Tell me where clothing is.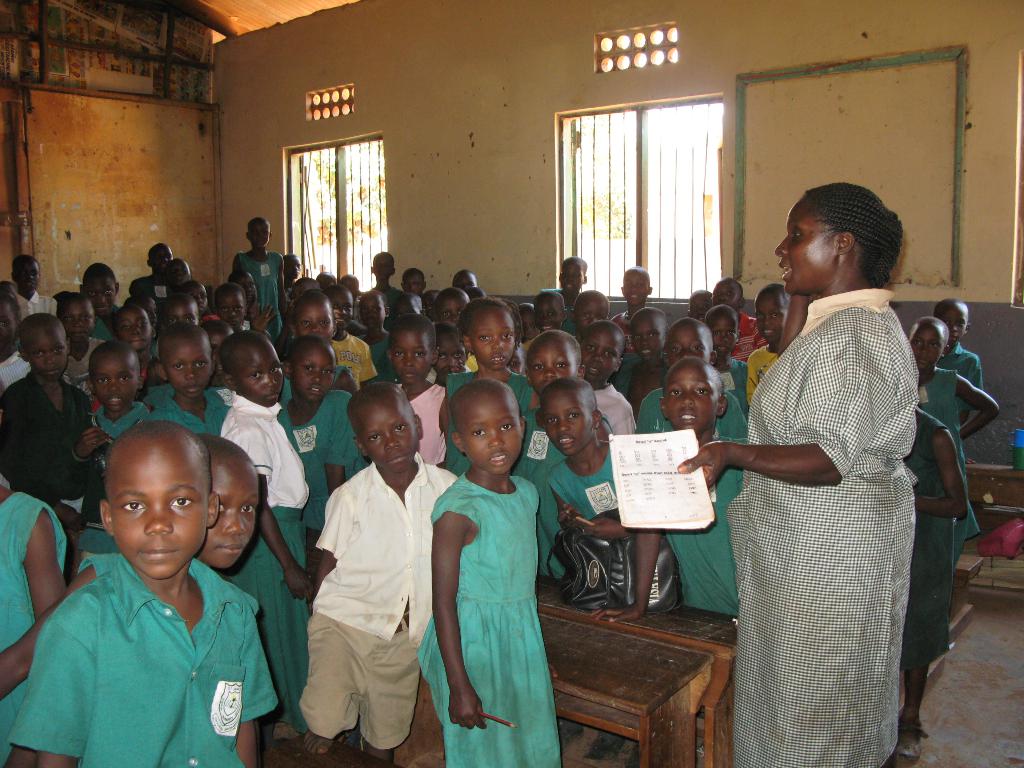
clothing is at select_region(634, 379, 749, 436).
